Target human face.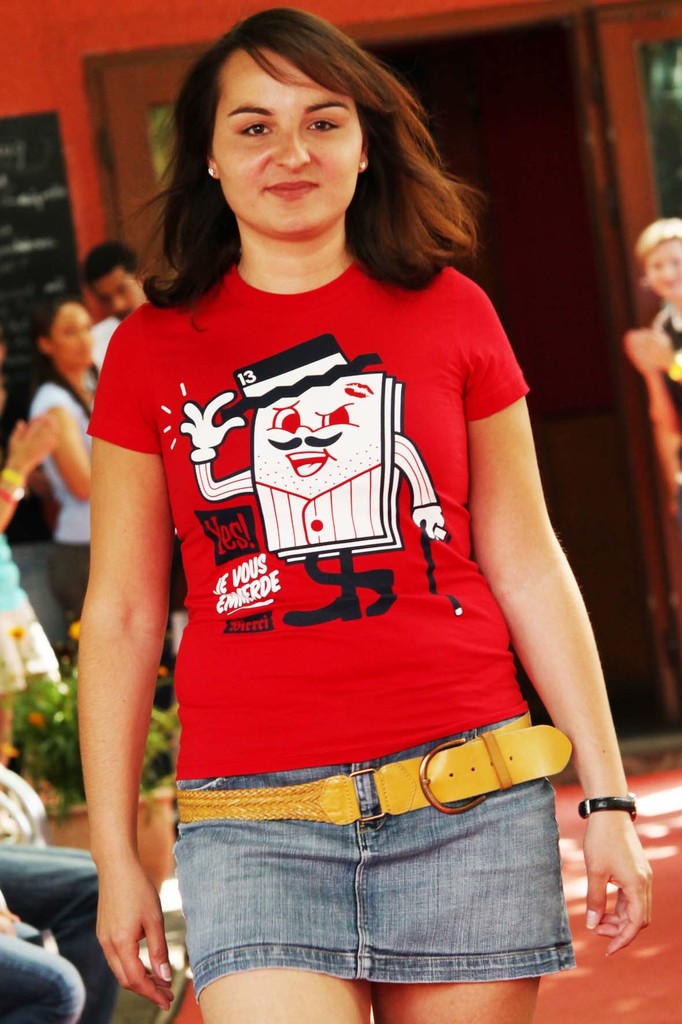
Target region: box=[47, 296, 95, 366].
